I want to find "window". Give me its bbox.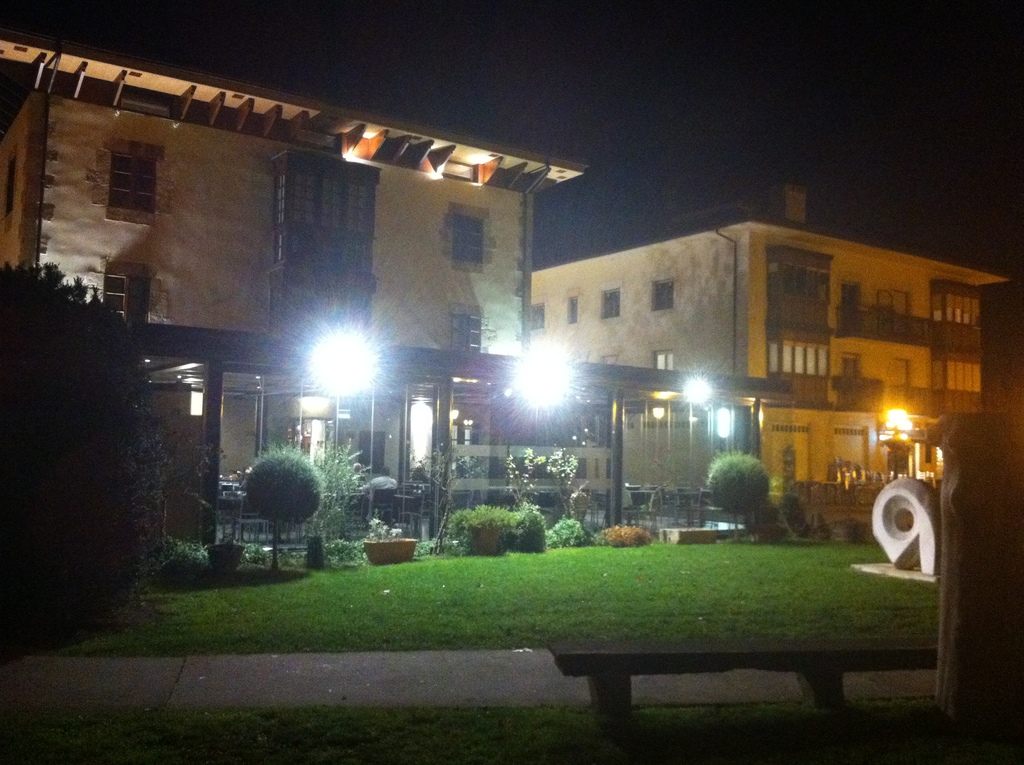
650, 282, 675, 312.
